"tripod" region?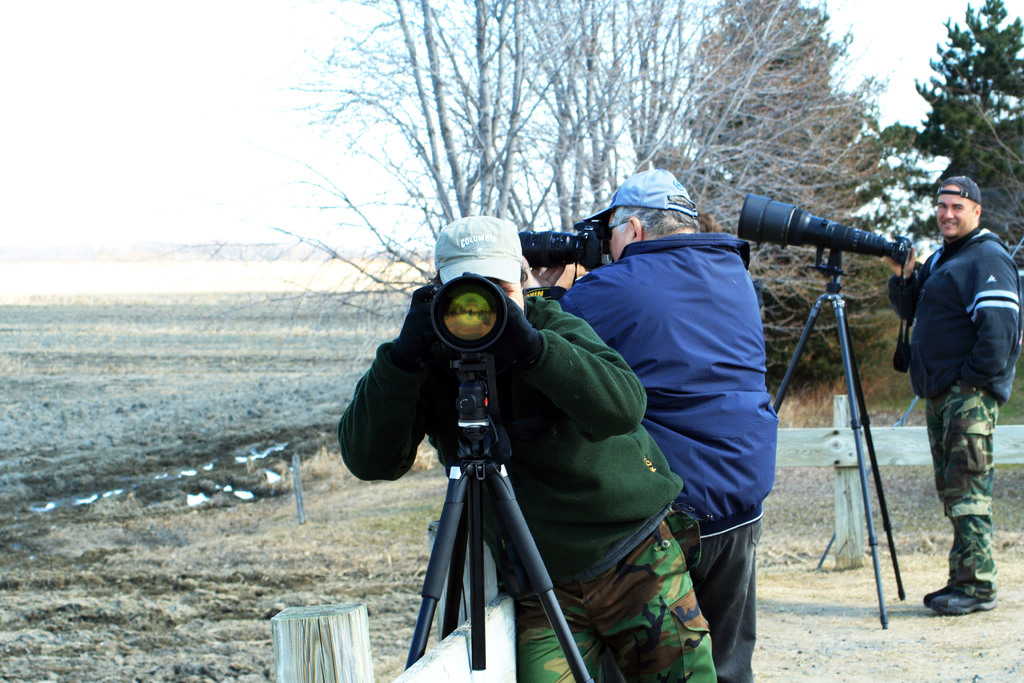
(left=405, top=432, right=595, bottom=682)
